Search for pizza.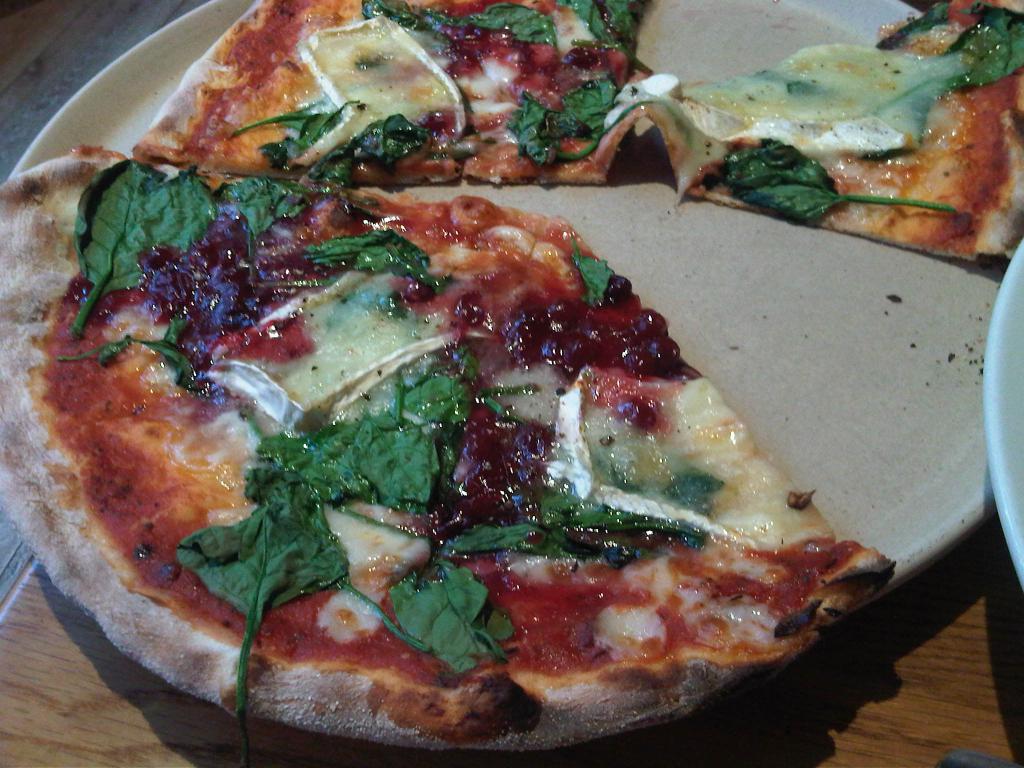
Found at [left=0, top=147, right=894, bottom=756].
